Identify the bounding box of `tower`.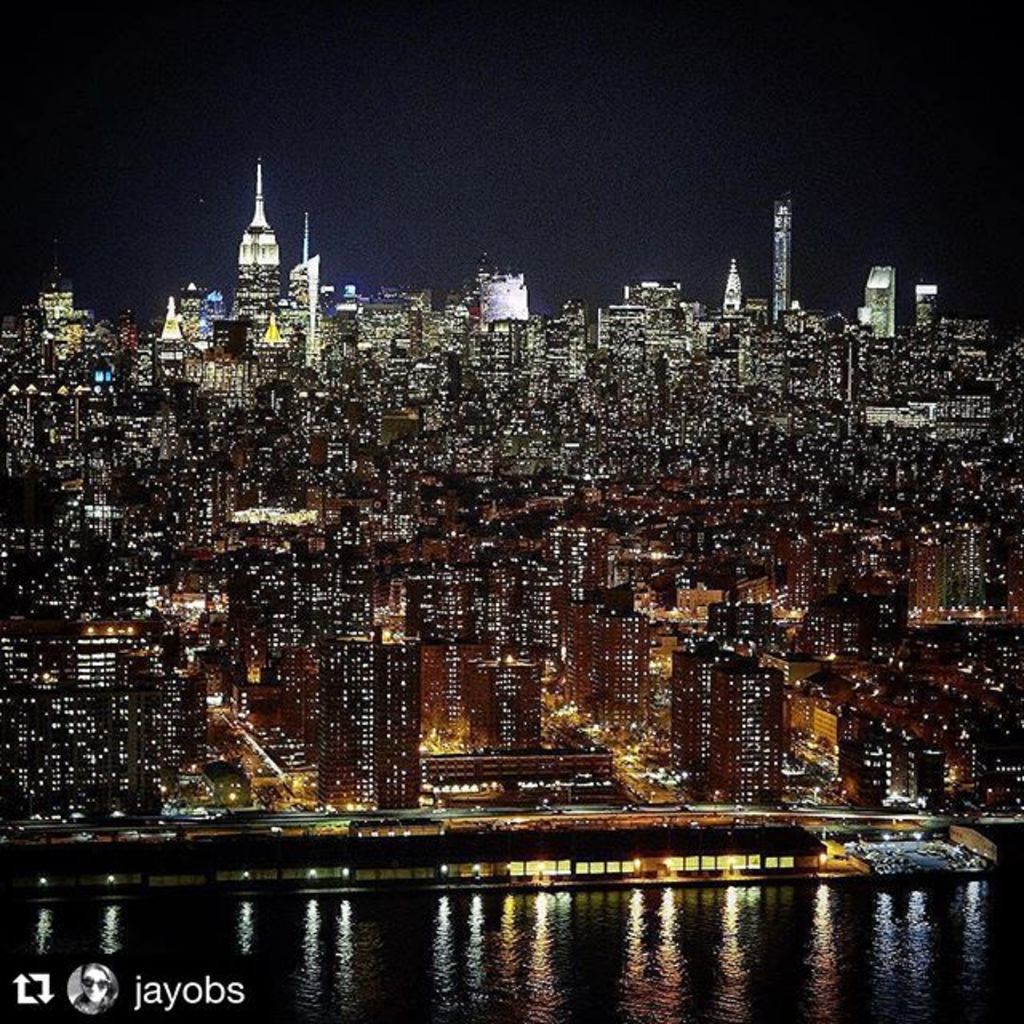
[x1=901, y1=509, x2=984, y2=616].
